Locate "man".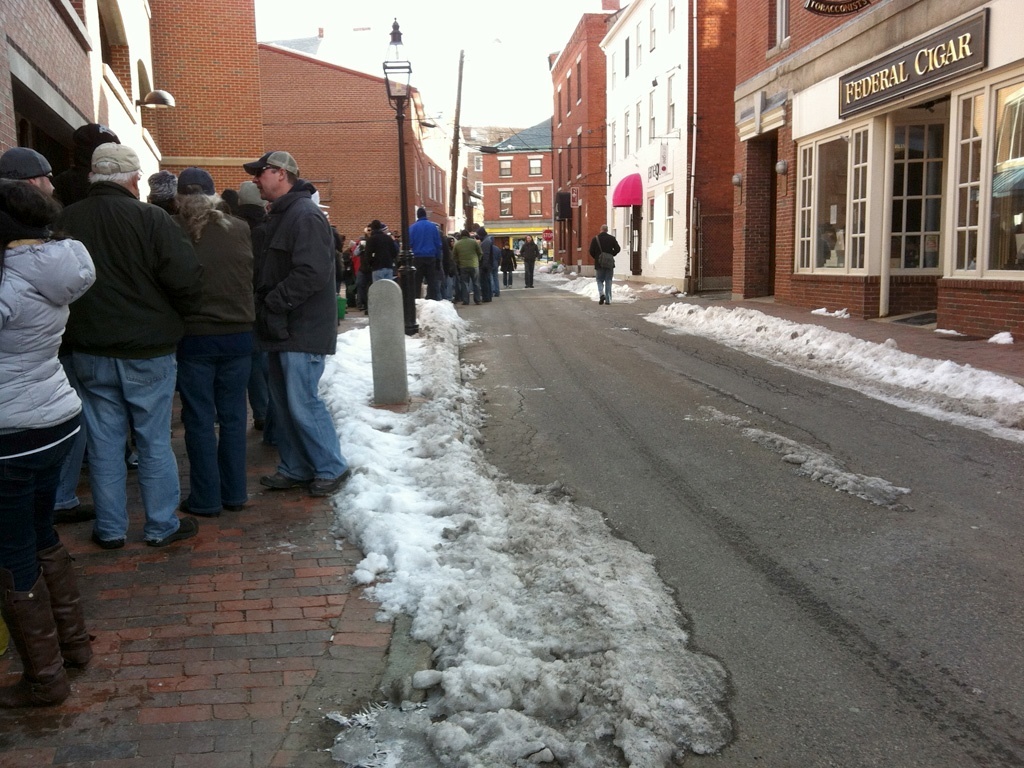
Bounding box: [left=0, top=148, right=57, bottom=201].
